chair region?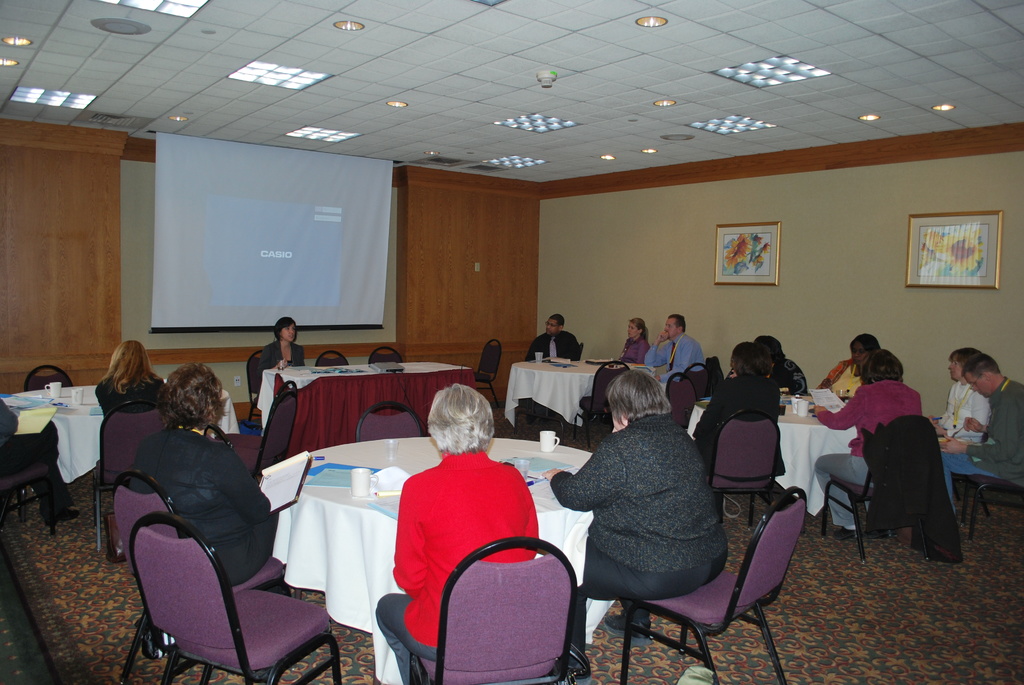
Rect(309, 347, 355, 368)
